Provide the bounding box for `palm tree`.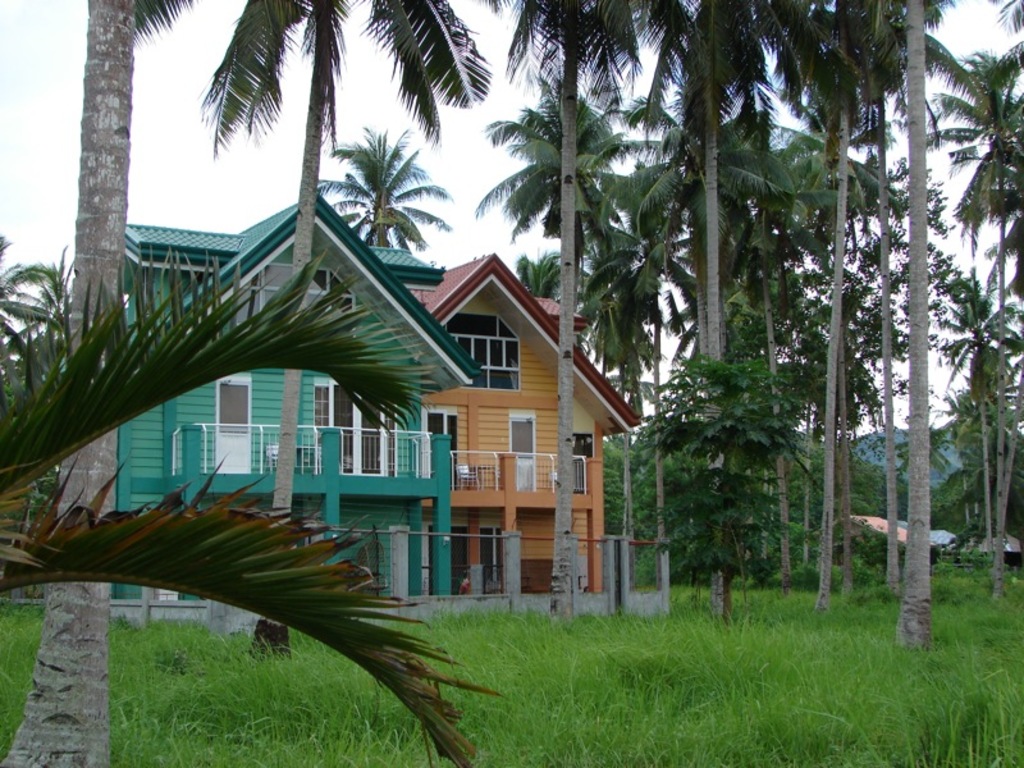
(741,0,929,520).
